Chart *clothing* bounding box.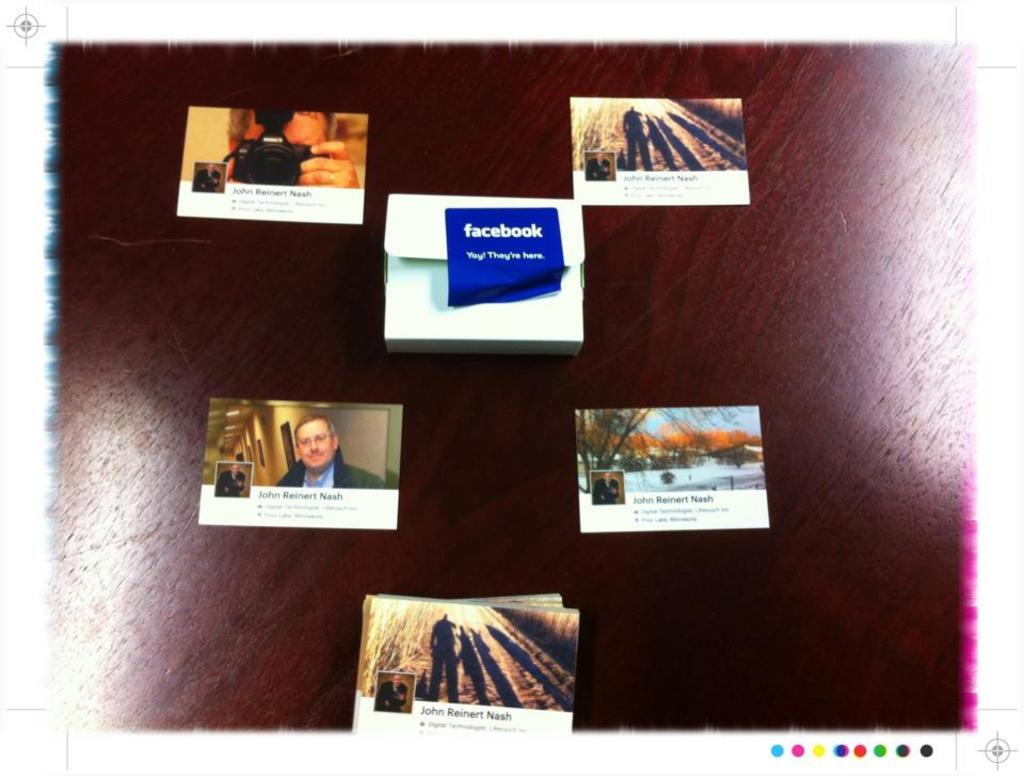
Charted: <bbox>618, 109, 659, 175</bbox>.
